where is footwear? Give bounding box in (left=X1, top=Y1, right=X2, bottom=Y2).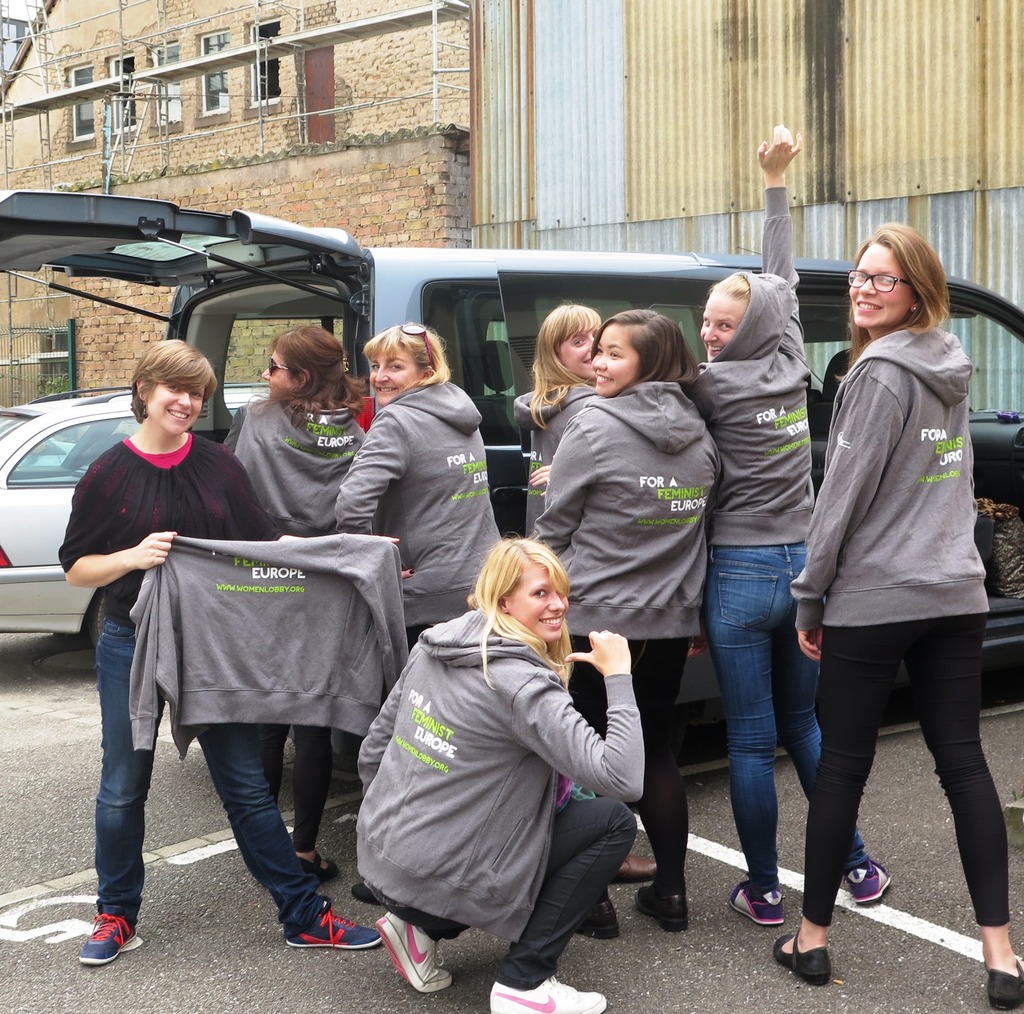
(left=74, top=912, right=134, bottom=965).
